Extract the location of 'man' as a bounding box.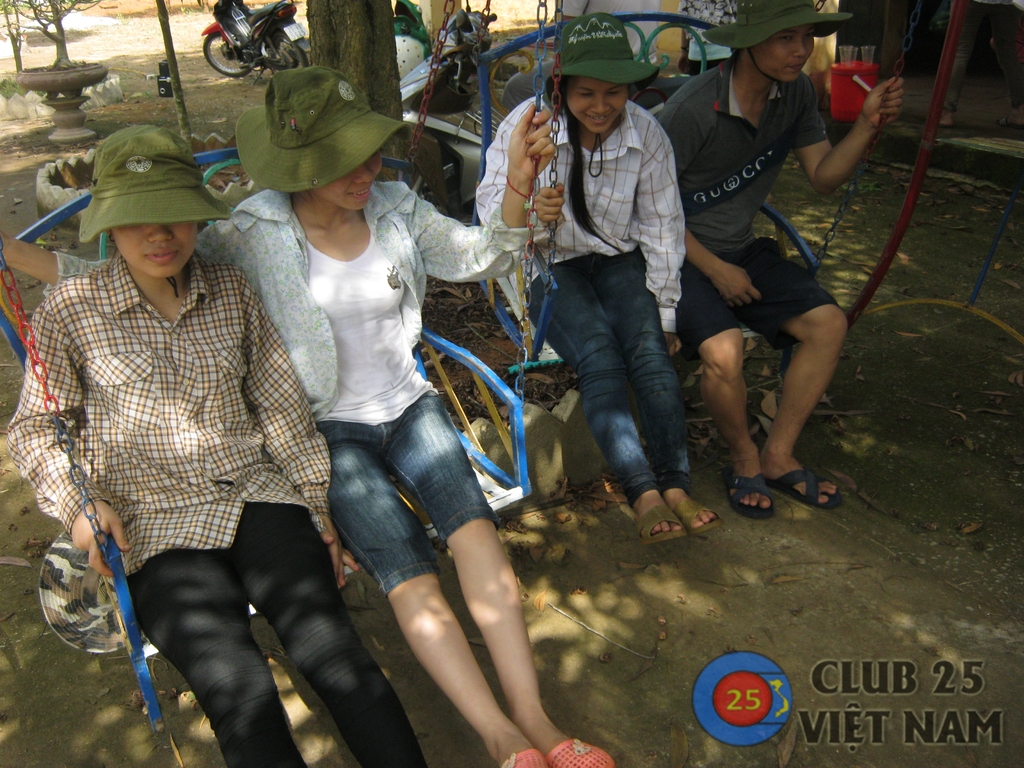
bbox(659, 0, 931, 518).
